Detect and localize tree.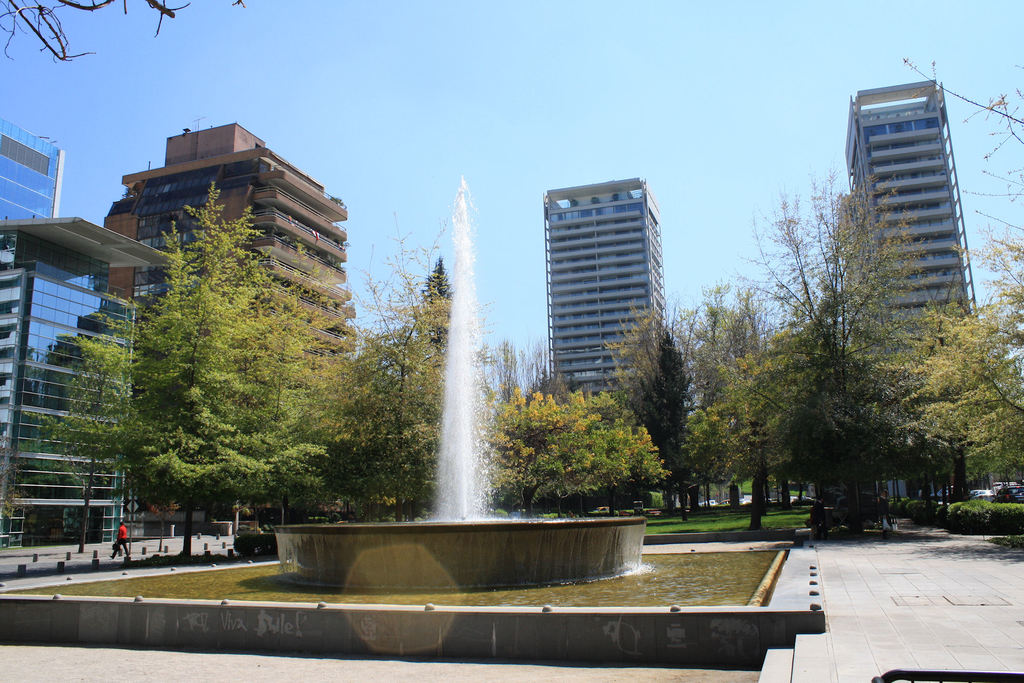
Localized at bbox=[676, 283, 776, 529].
